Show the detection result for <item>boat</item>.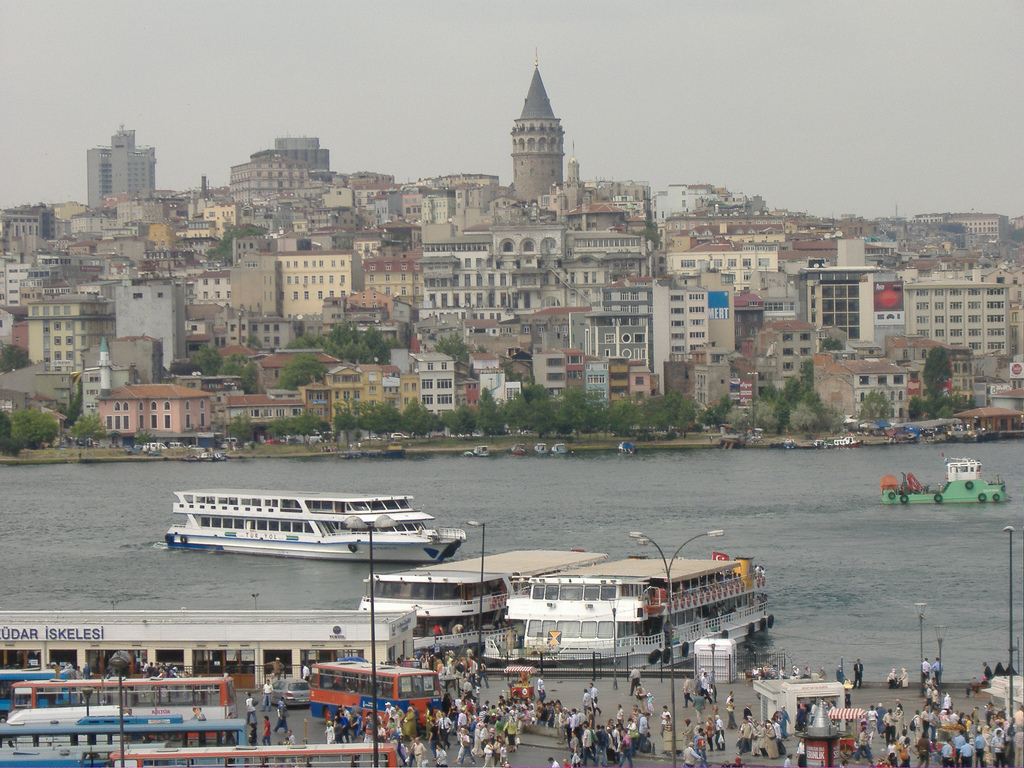
507,555,775,671.
